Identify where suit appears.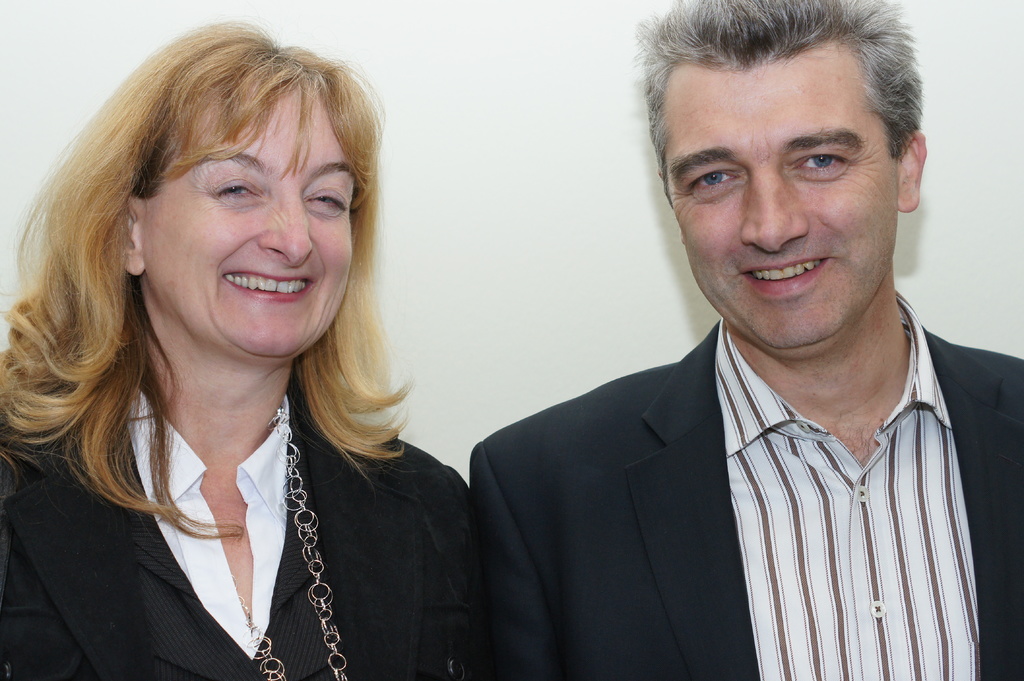
Appears at 438/268/1023/665.
